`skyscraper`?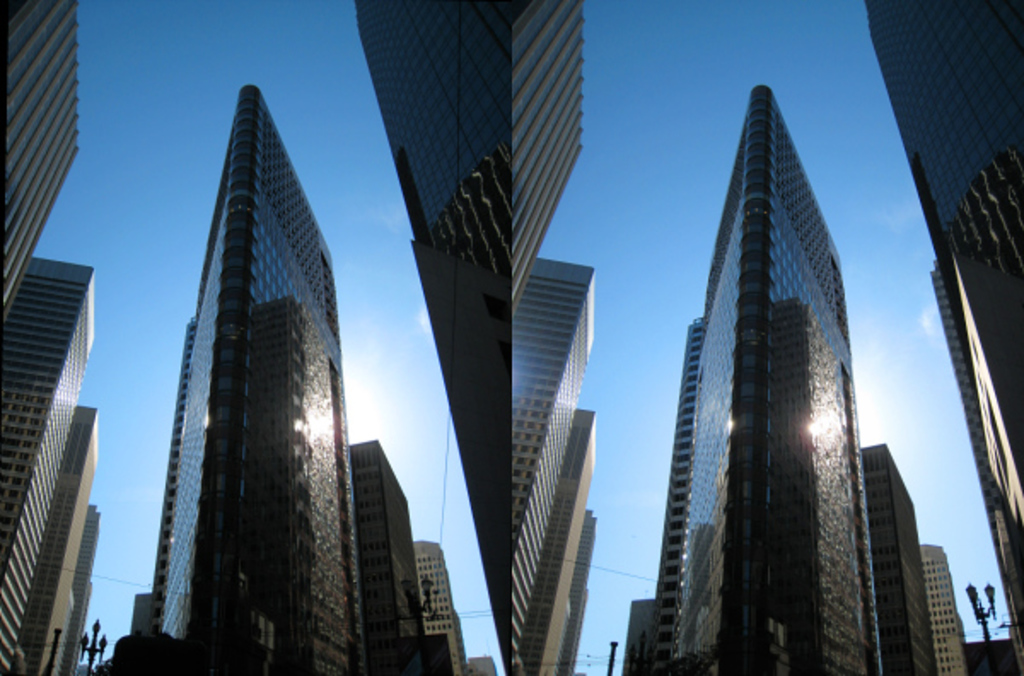
413 533 471 674
